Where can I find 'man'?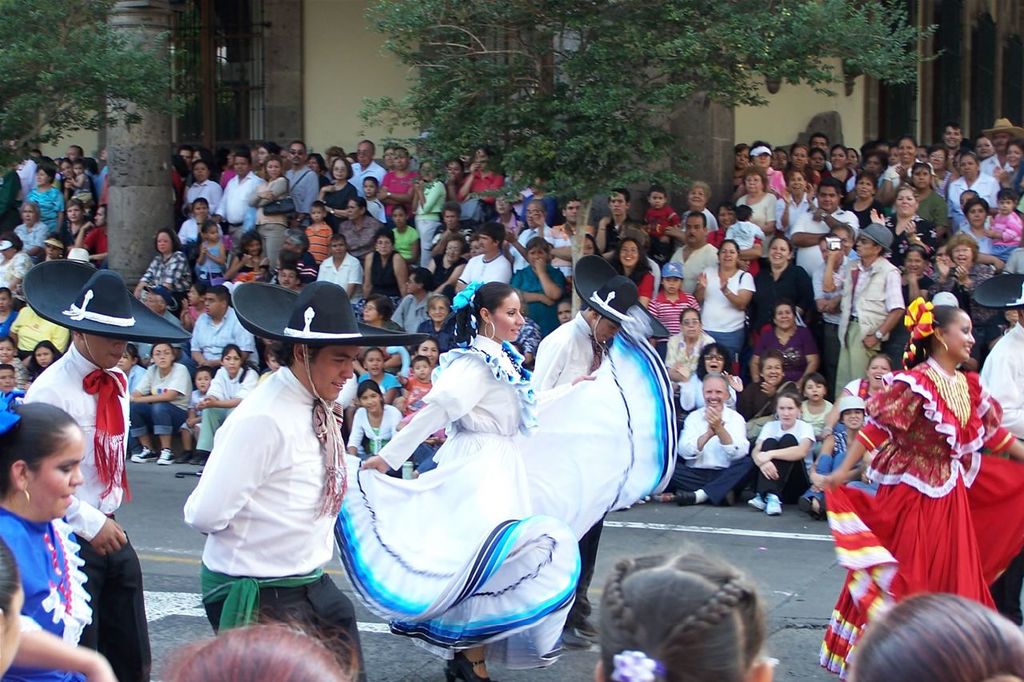
You can find it at (787,181,860,278).
